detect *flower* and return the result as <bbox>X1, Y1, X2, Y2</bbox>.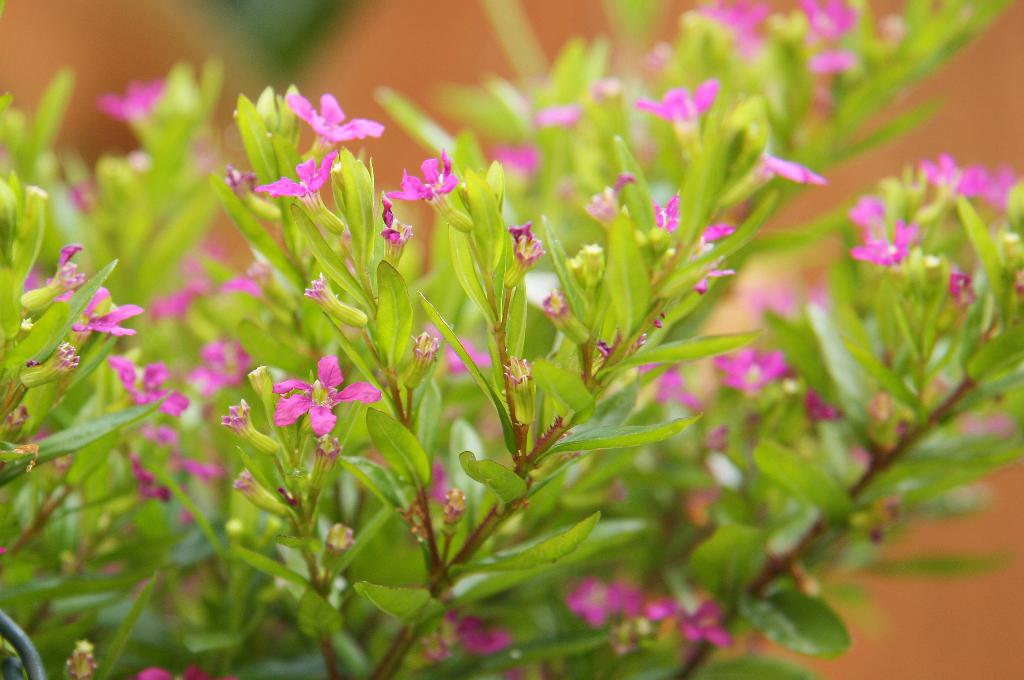
<bbox>645, 597, 739, 644</bbox>.
